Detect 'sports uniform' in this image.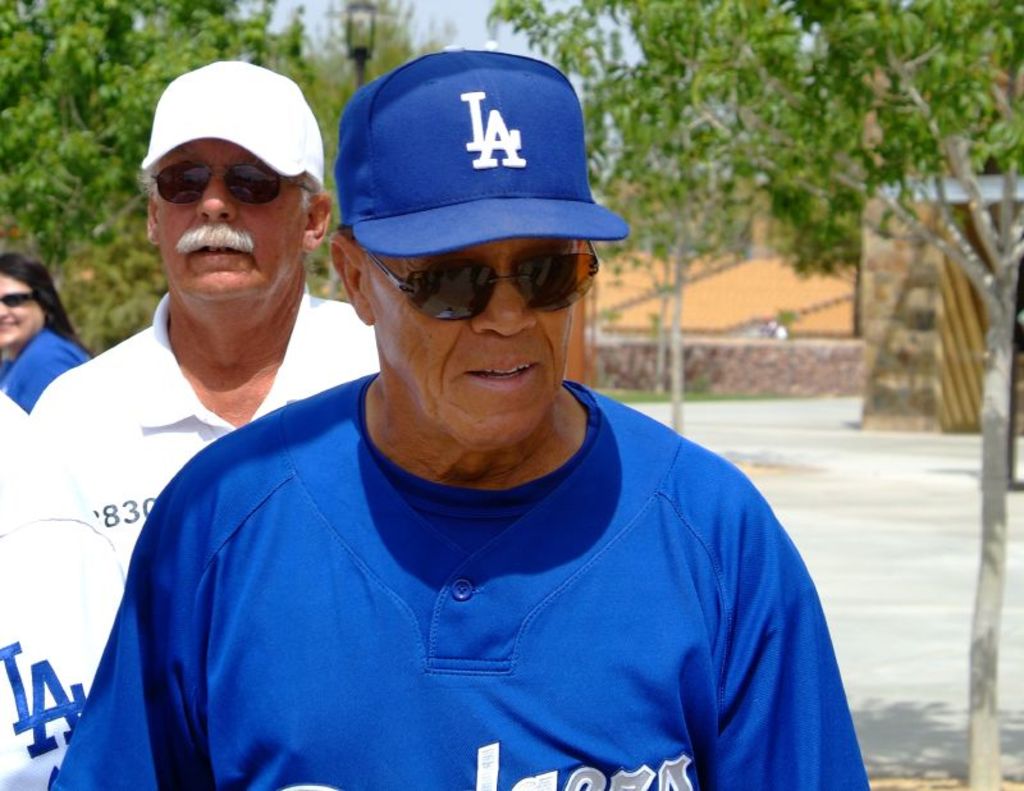
Detection: {"left": 0, "top": 401, "right": 129, "bottom": 790}.
